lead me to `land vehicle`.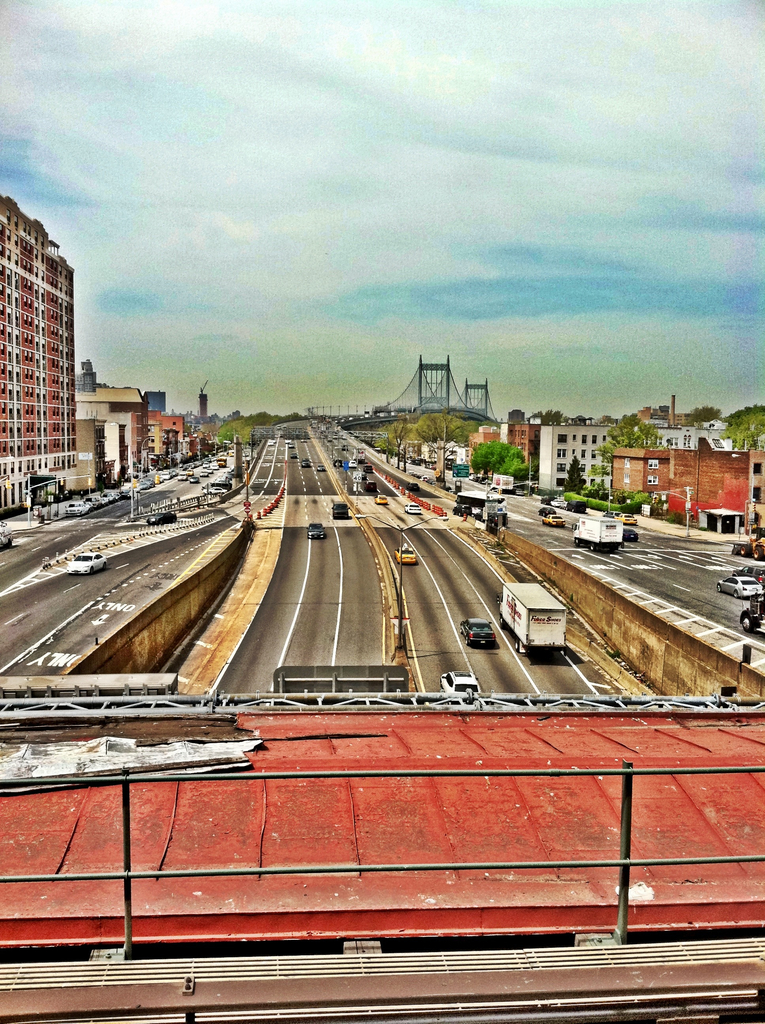
Lead to (left=456, top=493, right=507, bottom=515).
